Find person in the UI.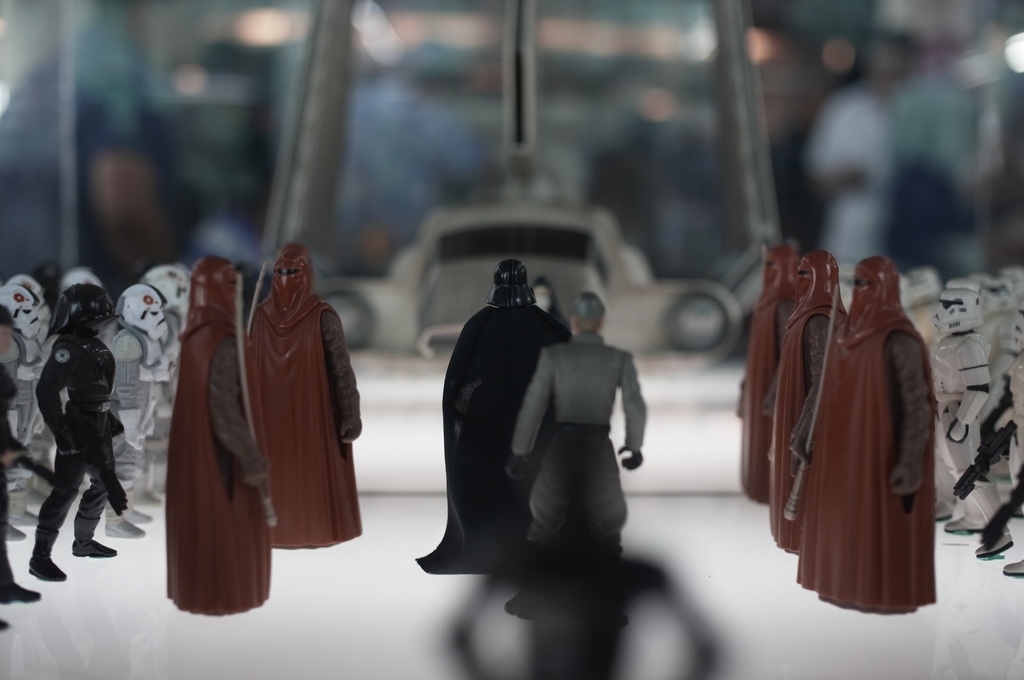
UI element at 253,235,363,551.
